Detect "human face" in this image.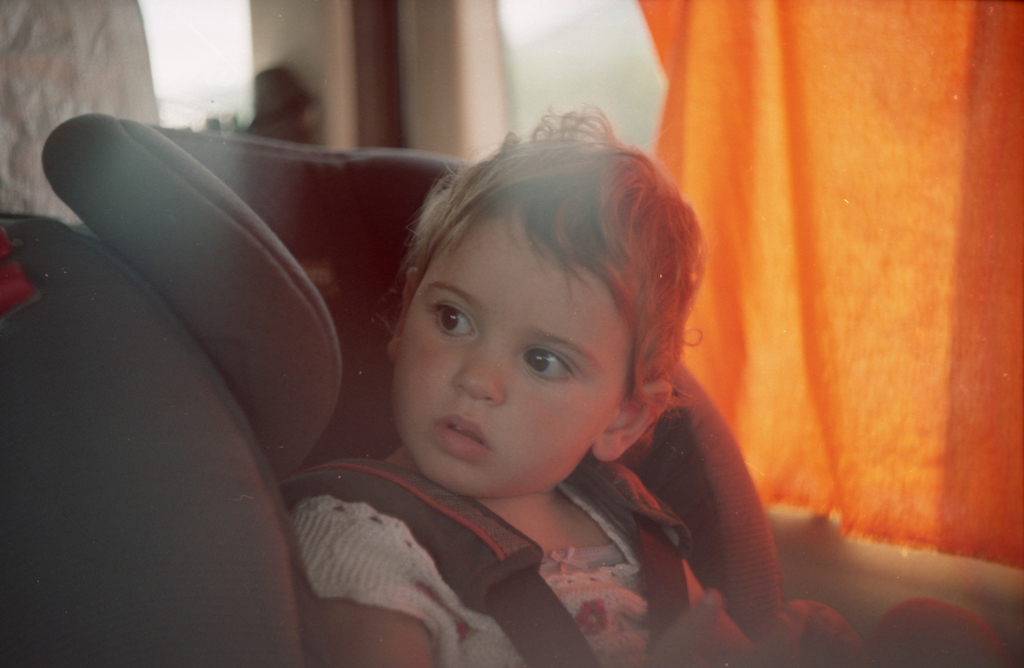
Detection: BBox(381, 213, 624, 499).
